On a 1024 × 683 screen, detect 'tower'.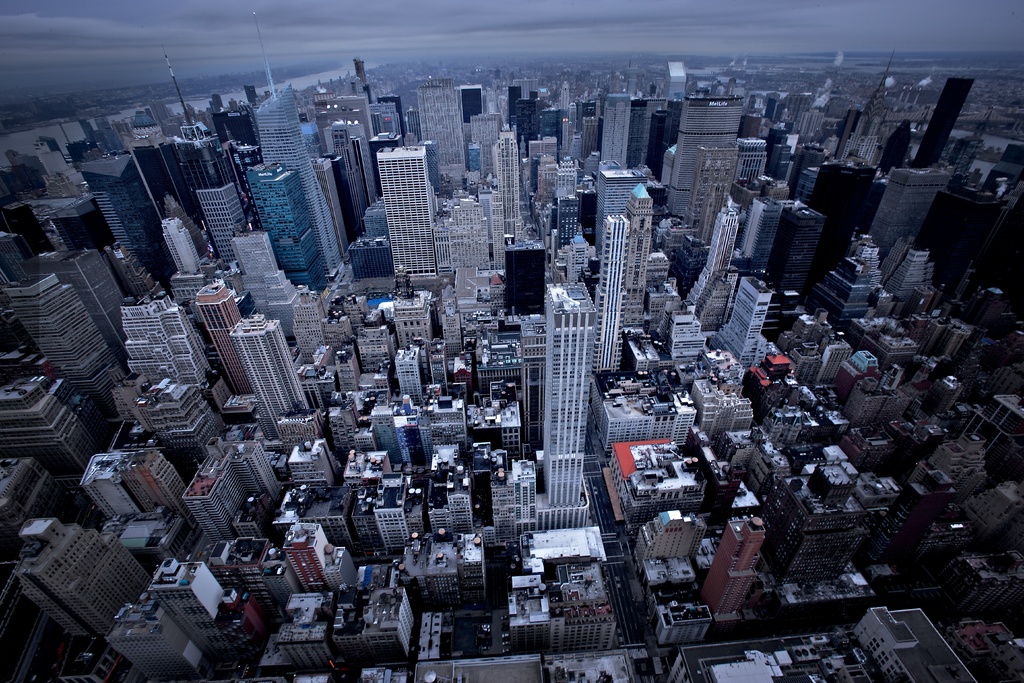
locate(383, 146, 445, 269).
